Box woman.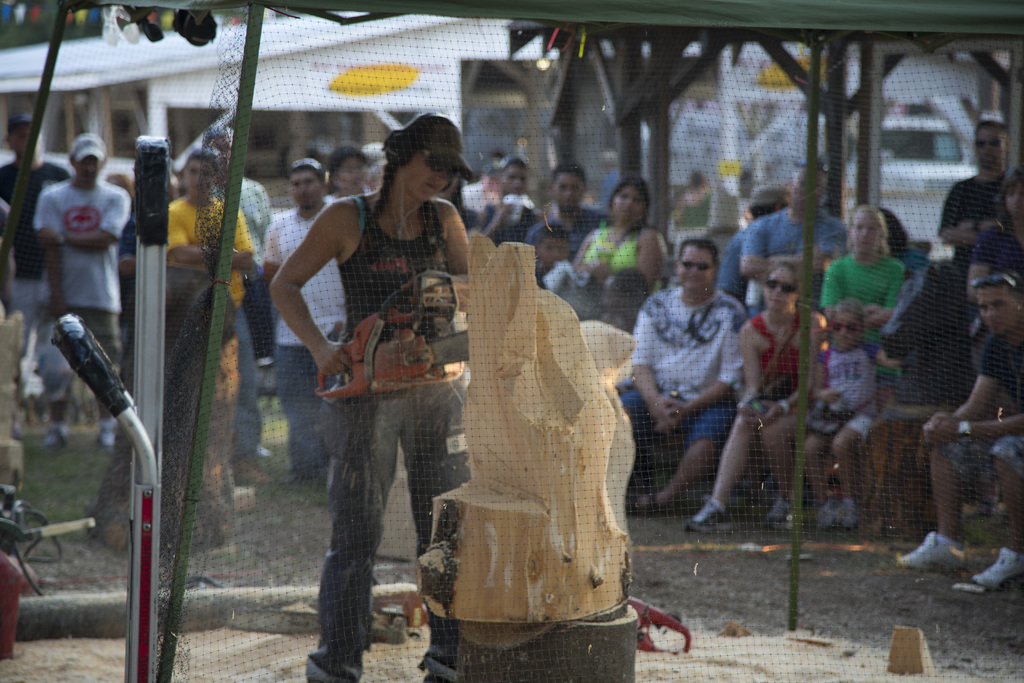
bbox=[824, 201, 901, 365].
